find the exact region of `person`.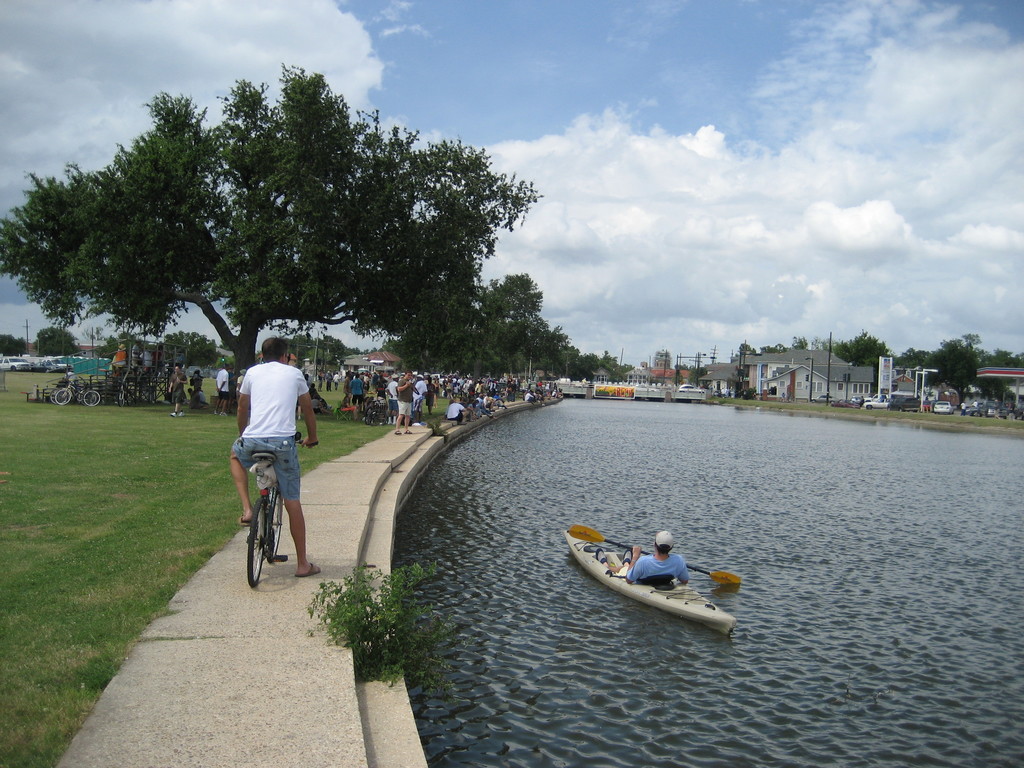
Exact region: {"left": 597, "top": 531, "right": 692, "bottom": 586}.
